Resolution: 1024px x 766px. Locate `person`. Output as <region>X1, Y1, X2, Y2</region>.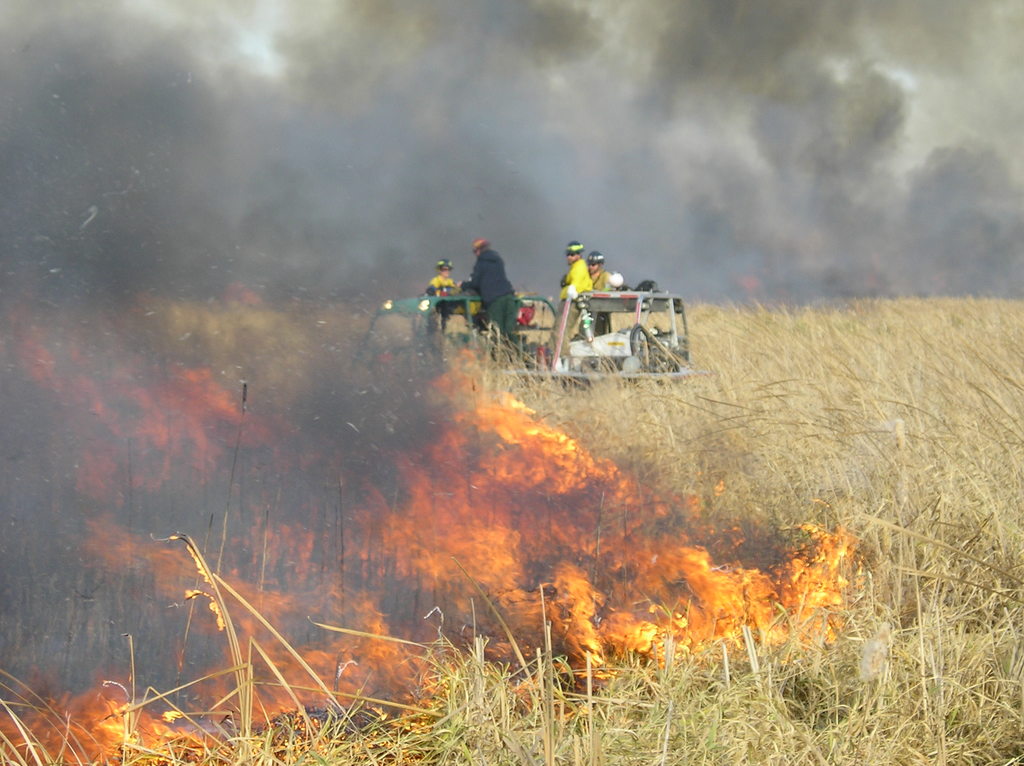
<region>591, 248, 607, 292</region>.
